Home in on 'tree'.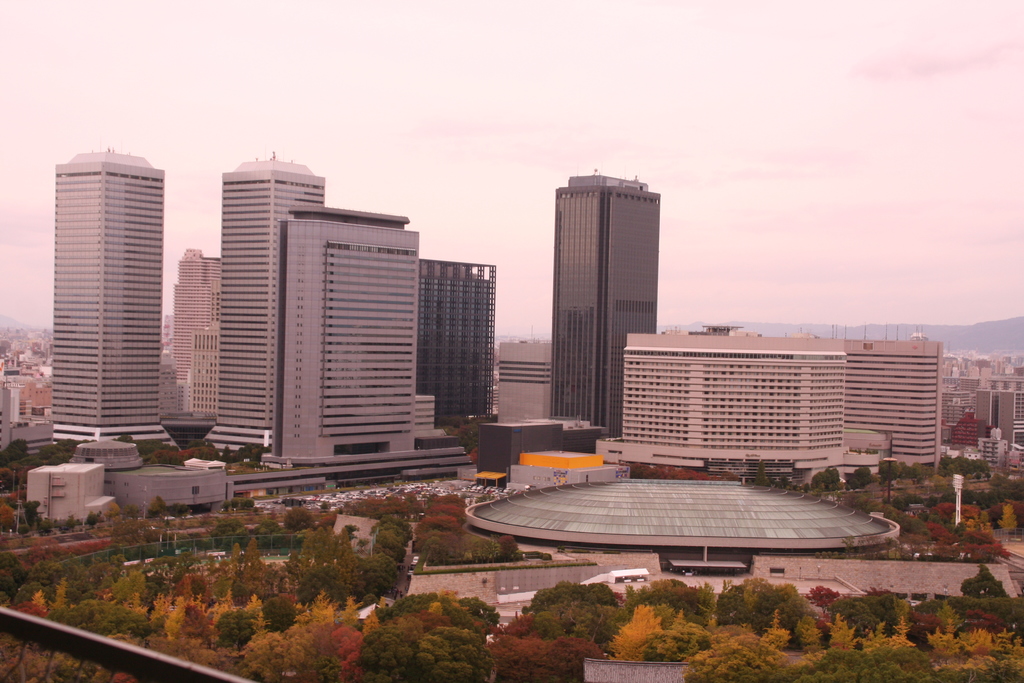
Homed in at {"x1": 519, "y1": 568, "x2": 616, "y2": 609}.
